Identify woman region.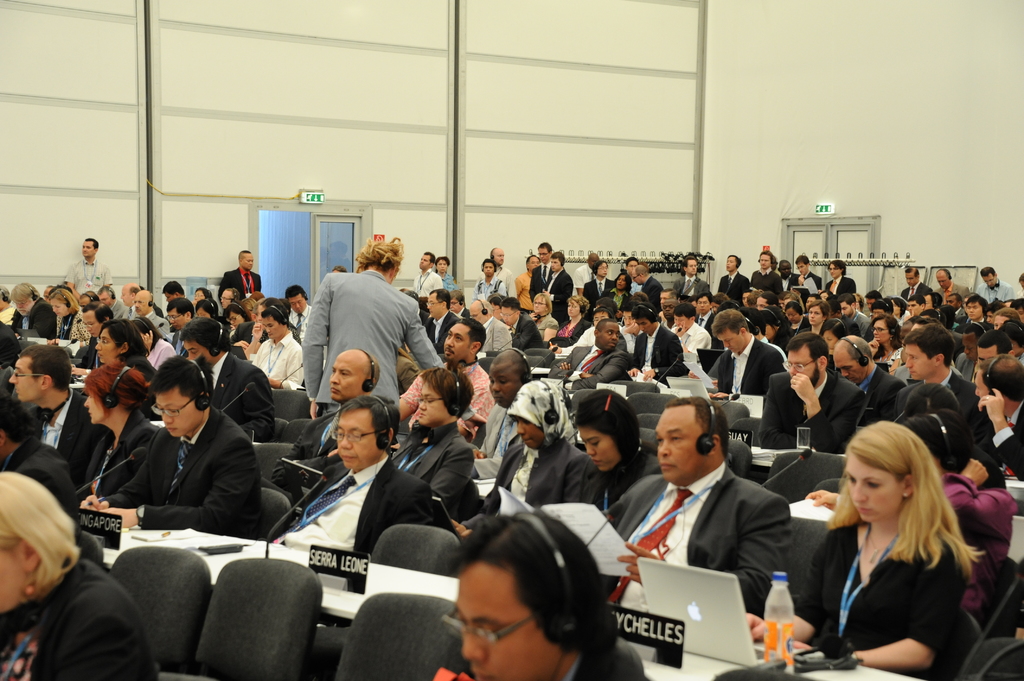
Region: box(77, 360, 161, 517).
